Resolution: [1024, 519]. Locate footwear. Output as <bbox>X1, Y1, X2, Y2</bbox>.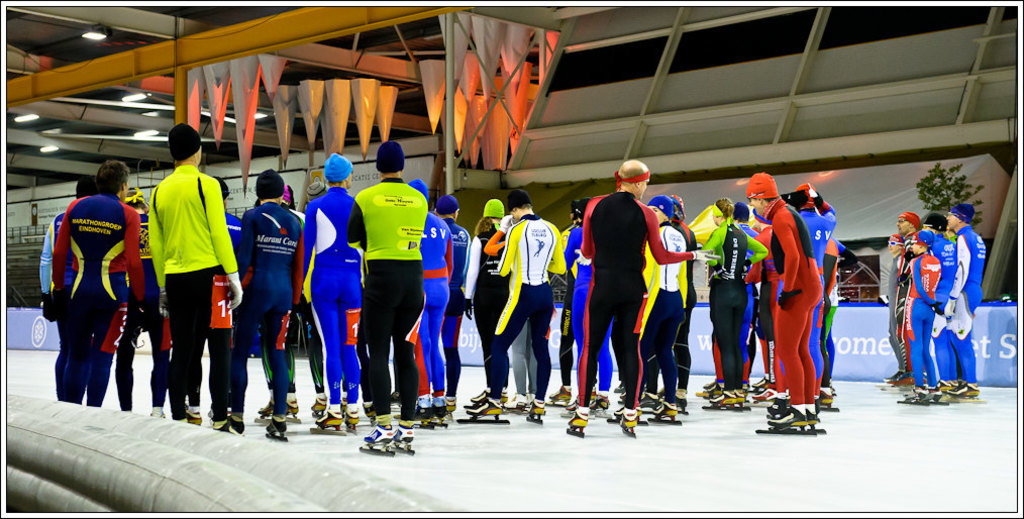
<bbox>765, 388, 830, 438</bbox>.
